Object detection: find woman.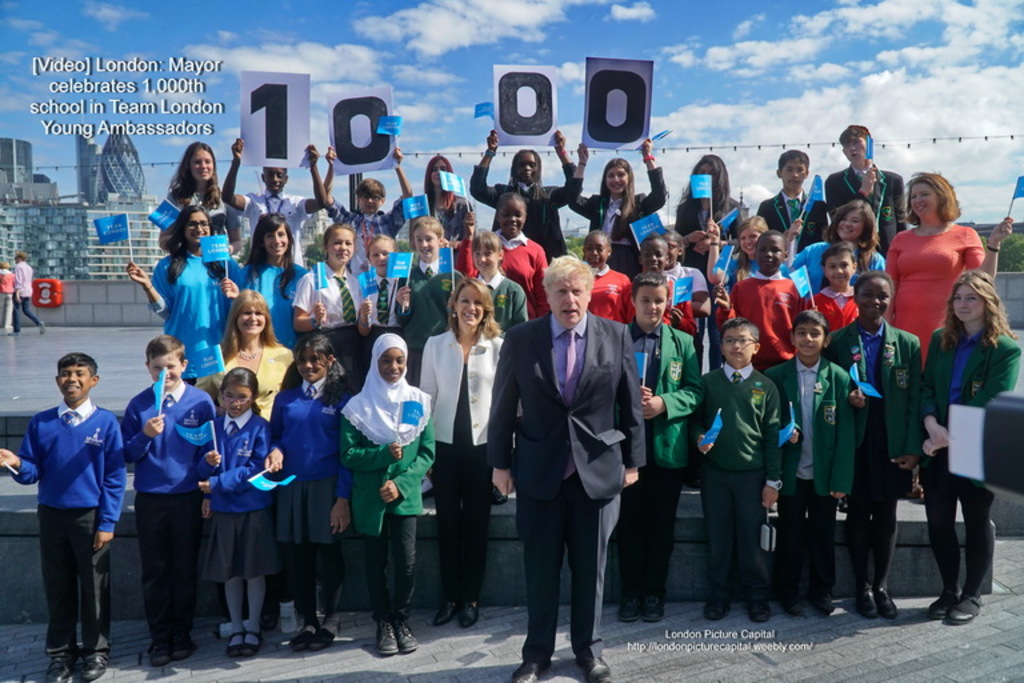
[188, 291, 288, 614].
